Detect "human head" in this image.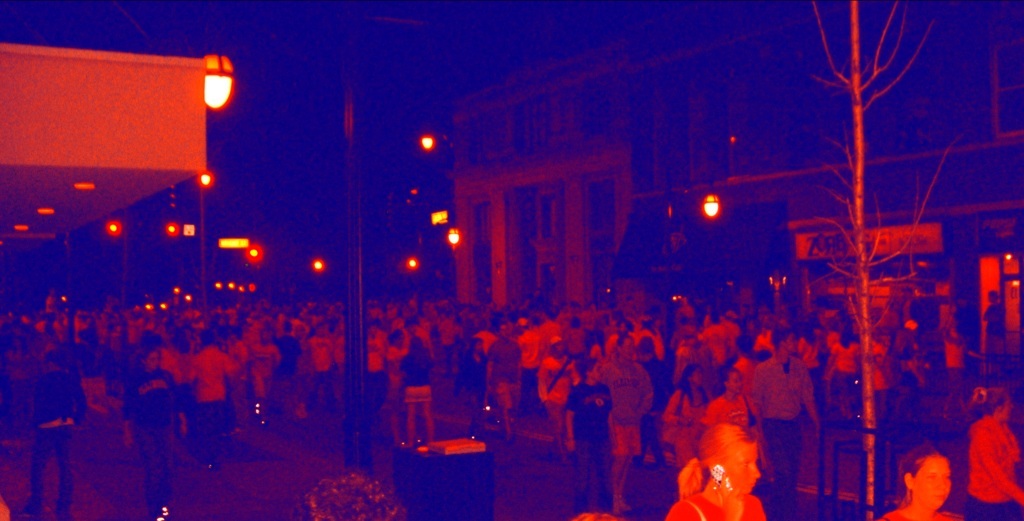
Detection: [769,328,795,357].
